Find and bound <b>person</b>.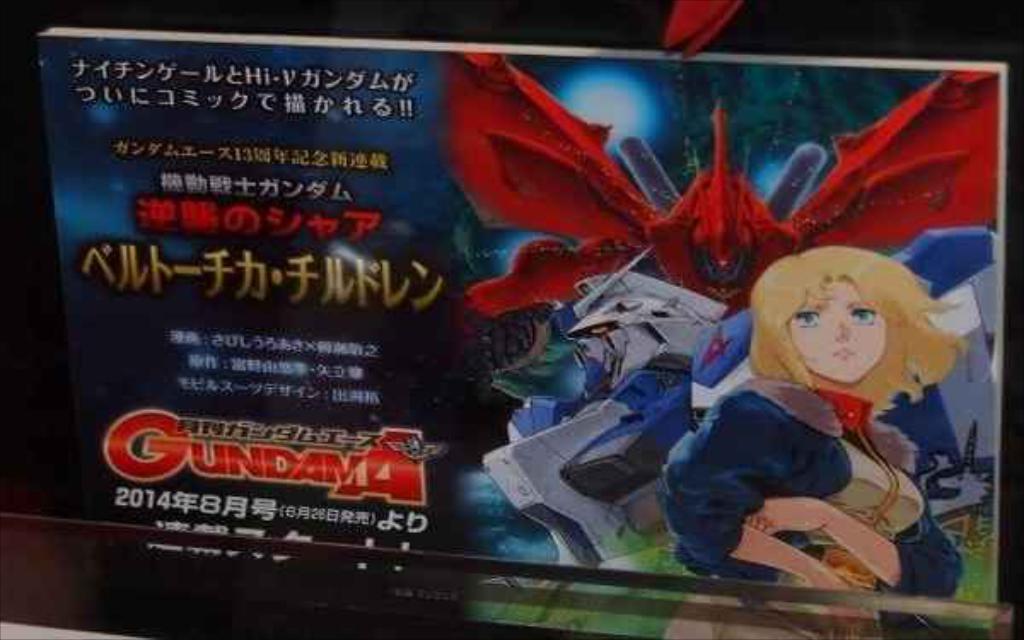
Bound: [left=652, top=242, right=963, bottom=638].
